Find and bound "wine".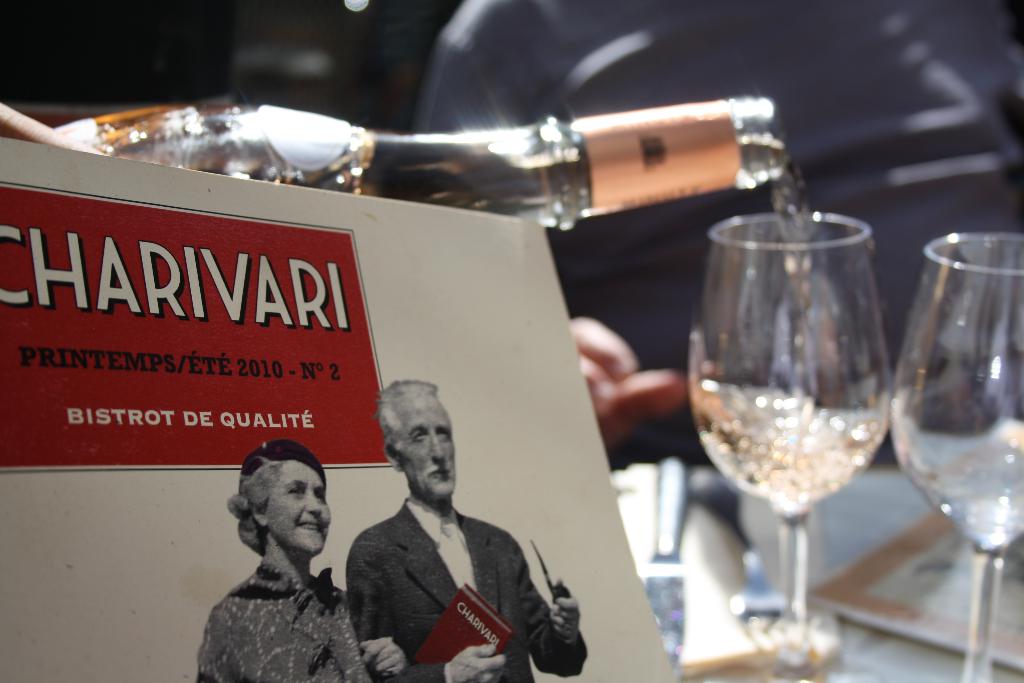
Bound: pyautogui.locateOnScreen(197, 122, 831, 416).
